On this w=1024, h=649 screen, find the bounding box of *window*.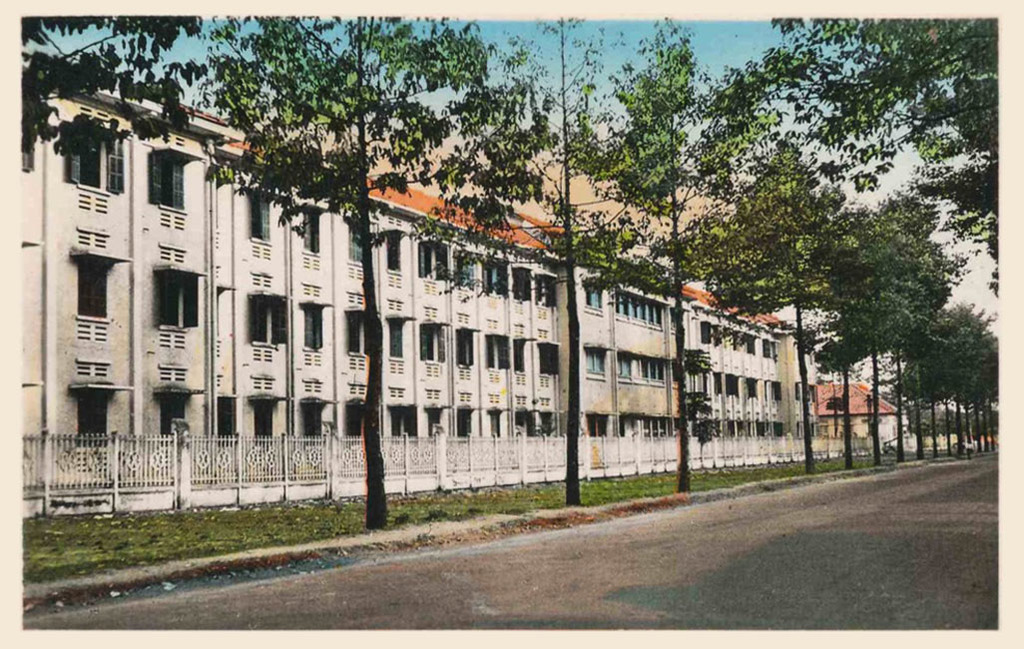
Bounding box: [344, 390, 364, 441].
